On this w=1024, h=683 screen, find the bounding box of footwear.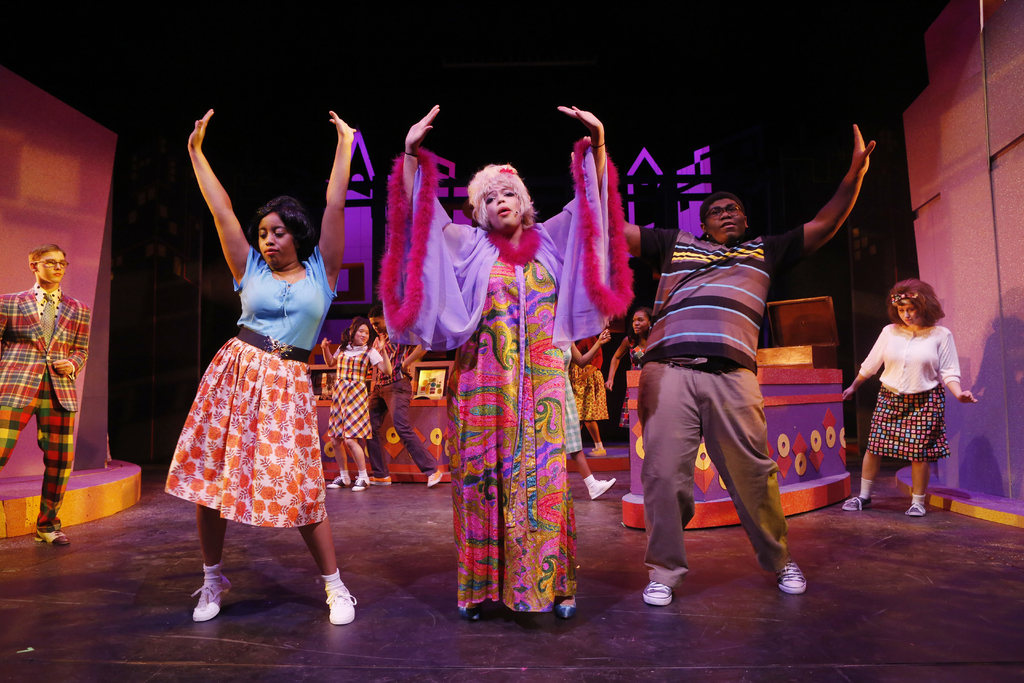
Bounding box: [x1=905, y1=502, x2=930, y2=520].
